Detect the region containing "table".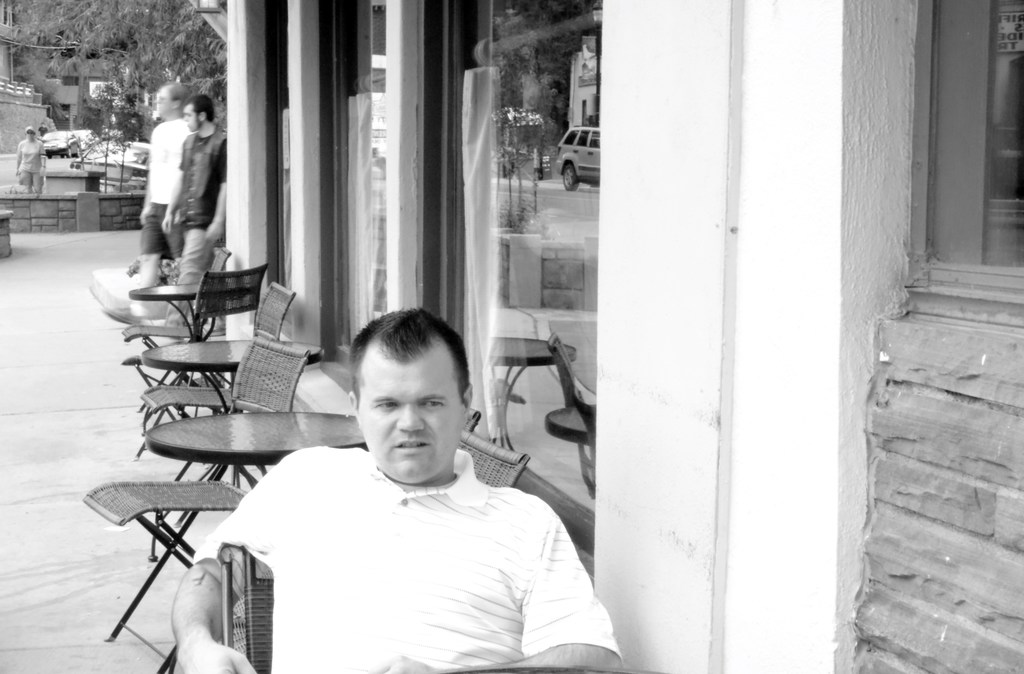
x1=85 y1=350 x2=311 y2=631.
